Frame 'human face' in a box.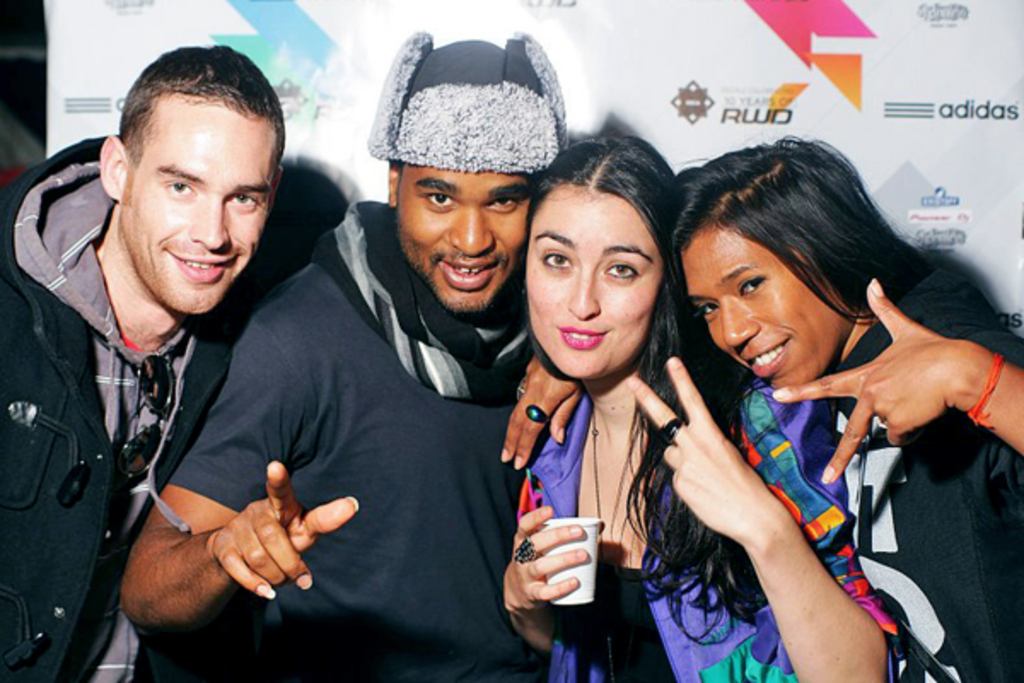
pyautogui.locateOnScreen(125, 104, 271, 323).
